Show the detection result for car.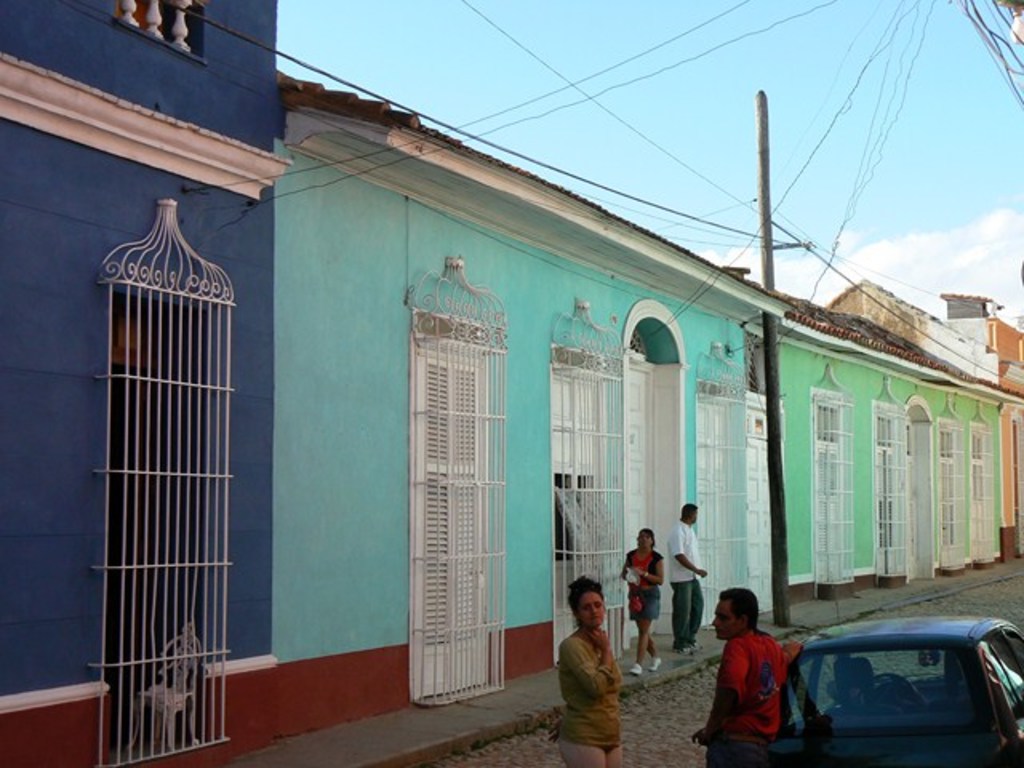
pyautogui.locateOnScreen(773, 614, 1022, 766).
